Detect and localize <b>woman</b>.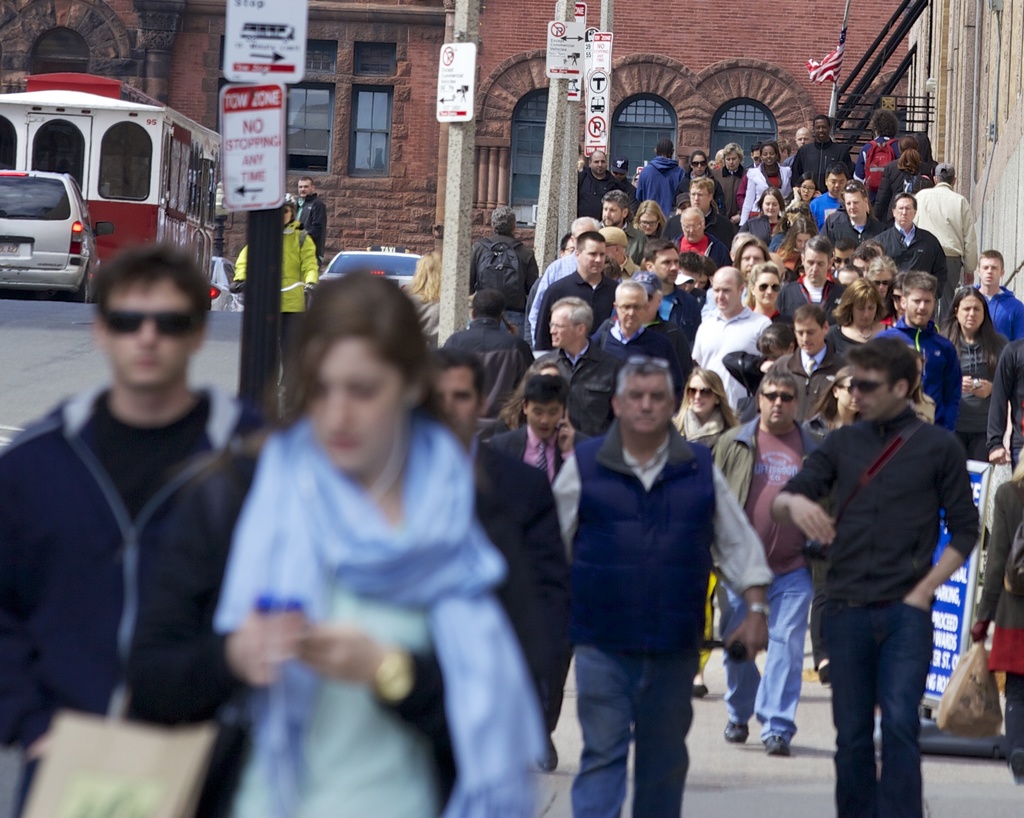
Localized at (824,273,893,359).
